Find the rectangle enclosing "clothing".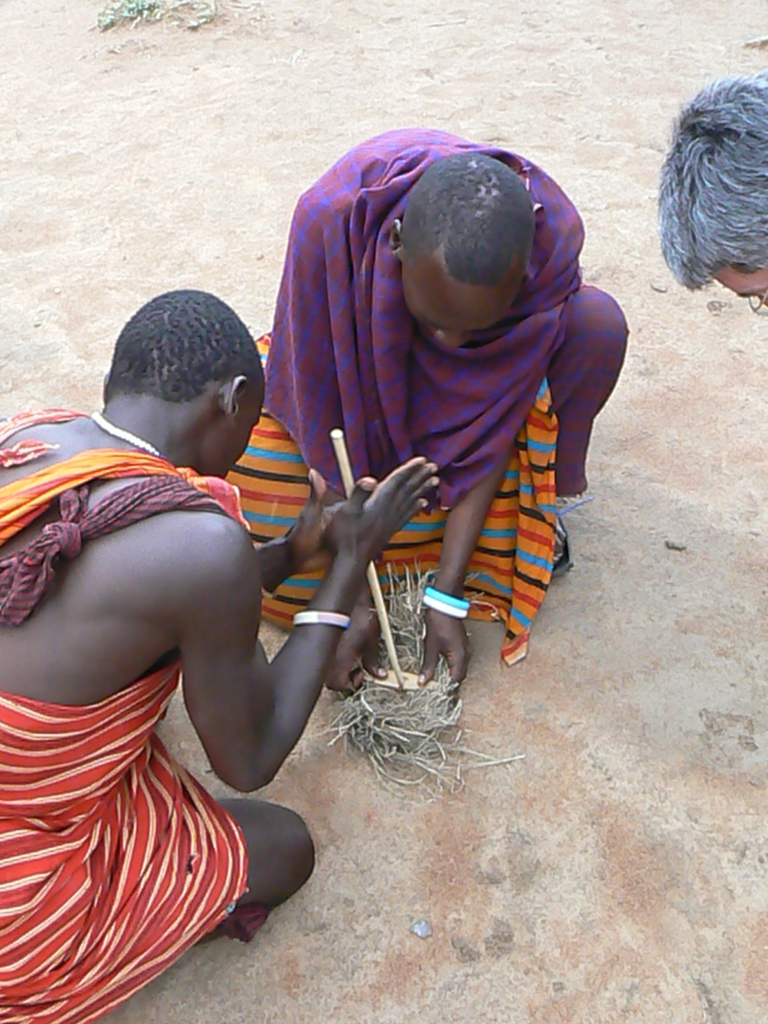
box=[269, 138, 625, 654].
